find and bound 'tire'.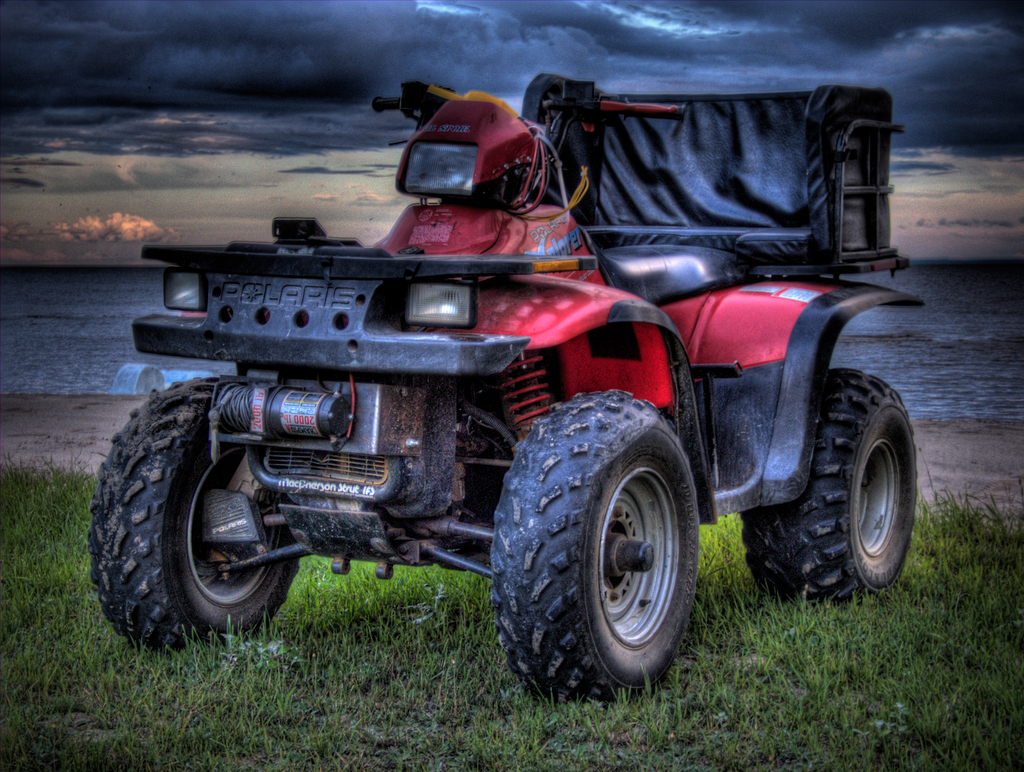
Bound: <bbox>495, 401, 709, 695</bbox>.
